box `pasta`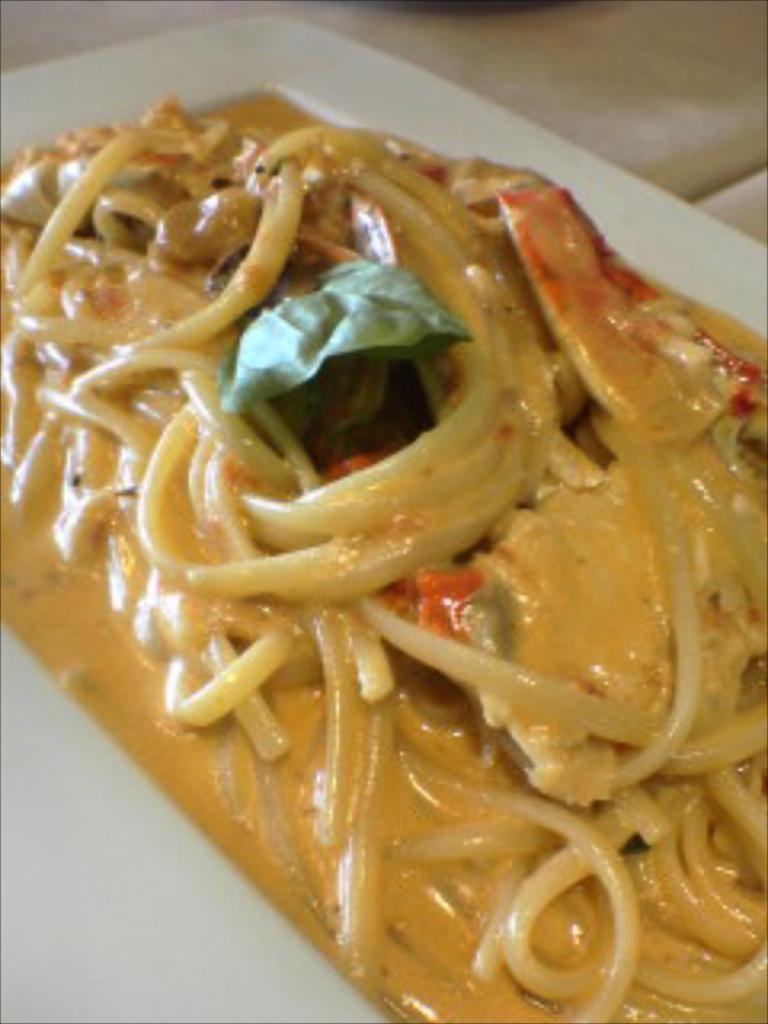
(left=35, top=83, right=767, bottom=1002)
